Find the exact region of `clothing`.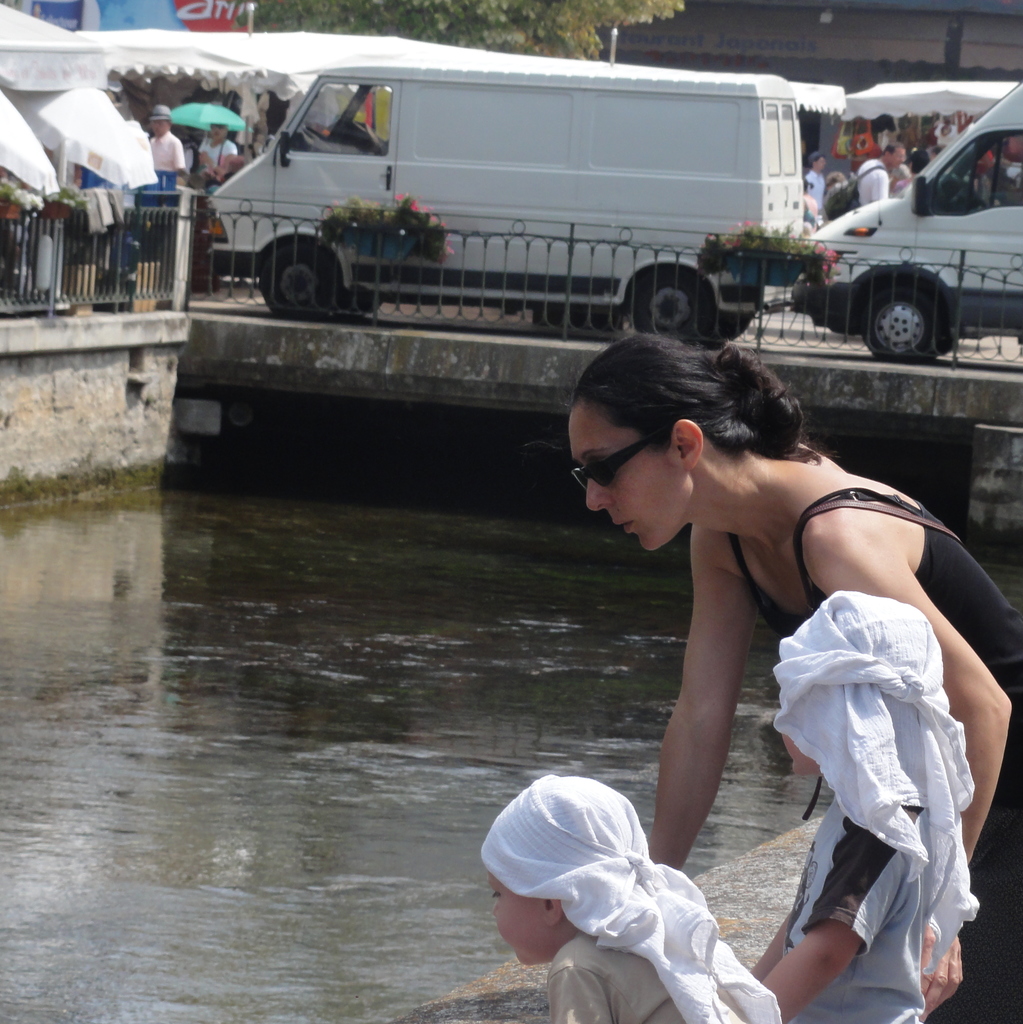
Exact region: BBox(803, 190, 819, 223).
